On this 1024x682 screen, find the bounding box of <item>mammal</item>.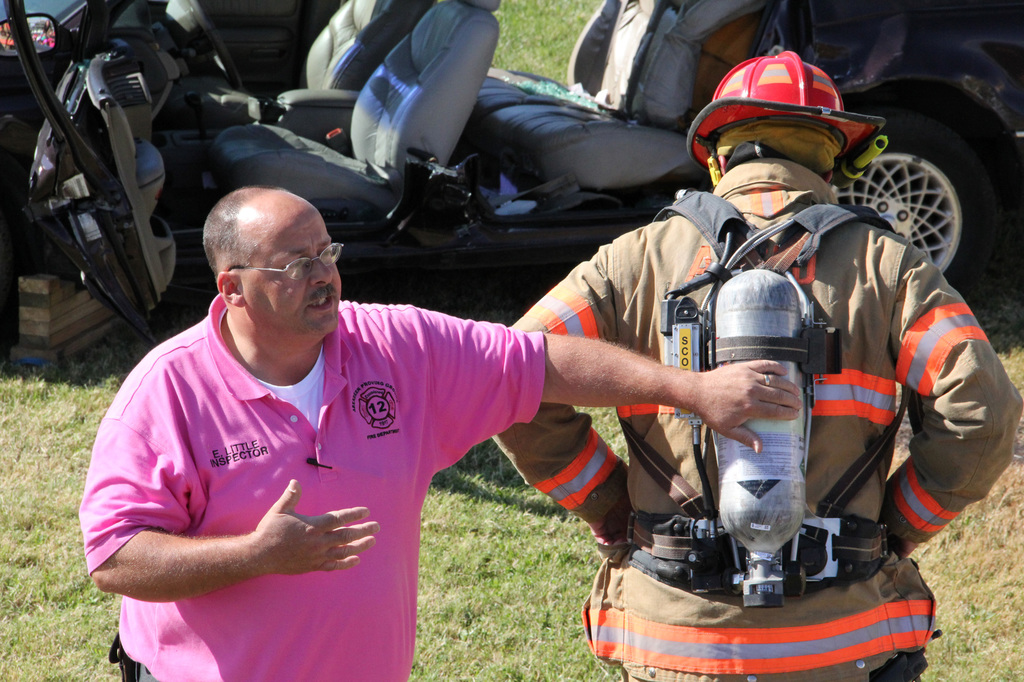
Bounding box: [122,211,774,644].
